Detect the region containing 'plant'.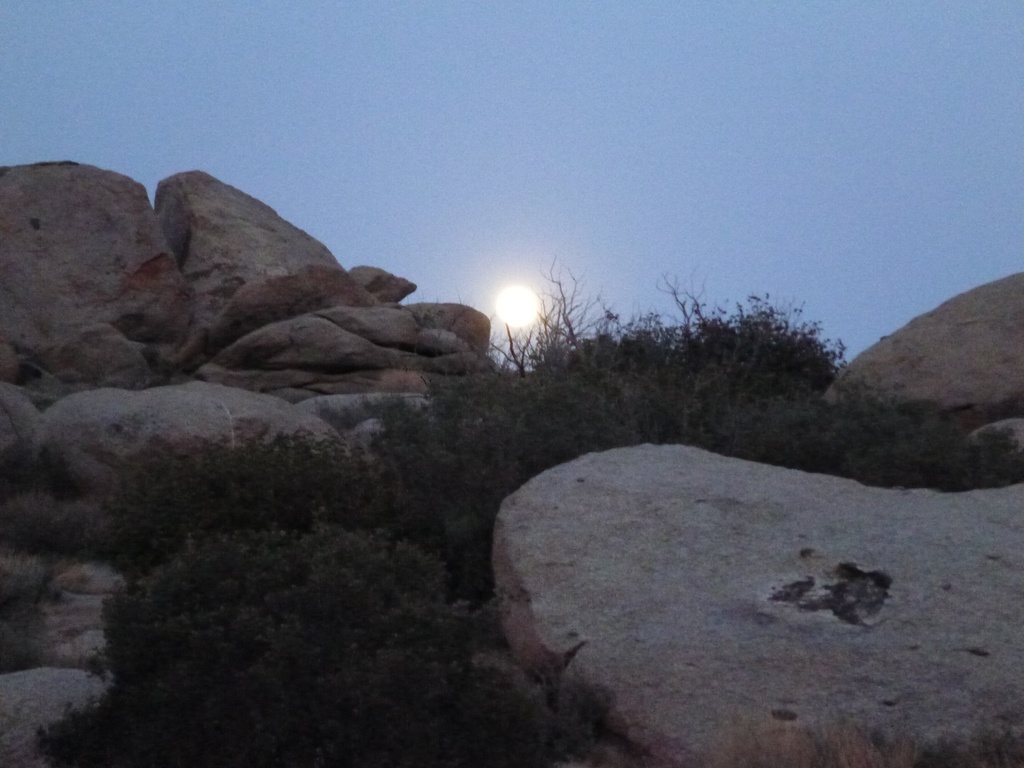
[x1=465, y1=651, x2=589, y2=758].
